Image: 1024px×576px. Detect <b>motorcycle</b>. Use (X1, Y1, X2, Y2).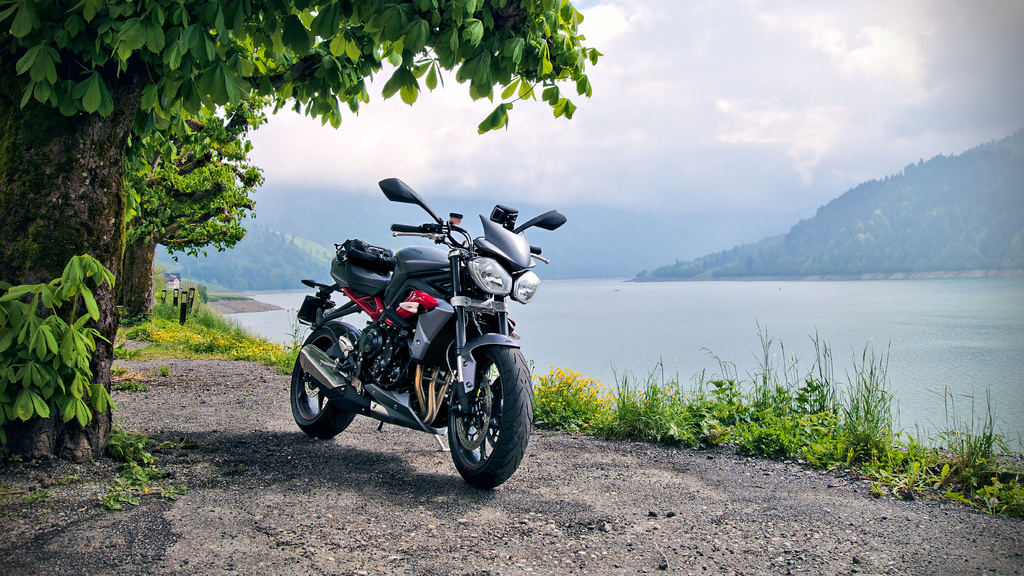
(287, 183, 539, 485).
